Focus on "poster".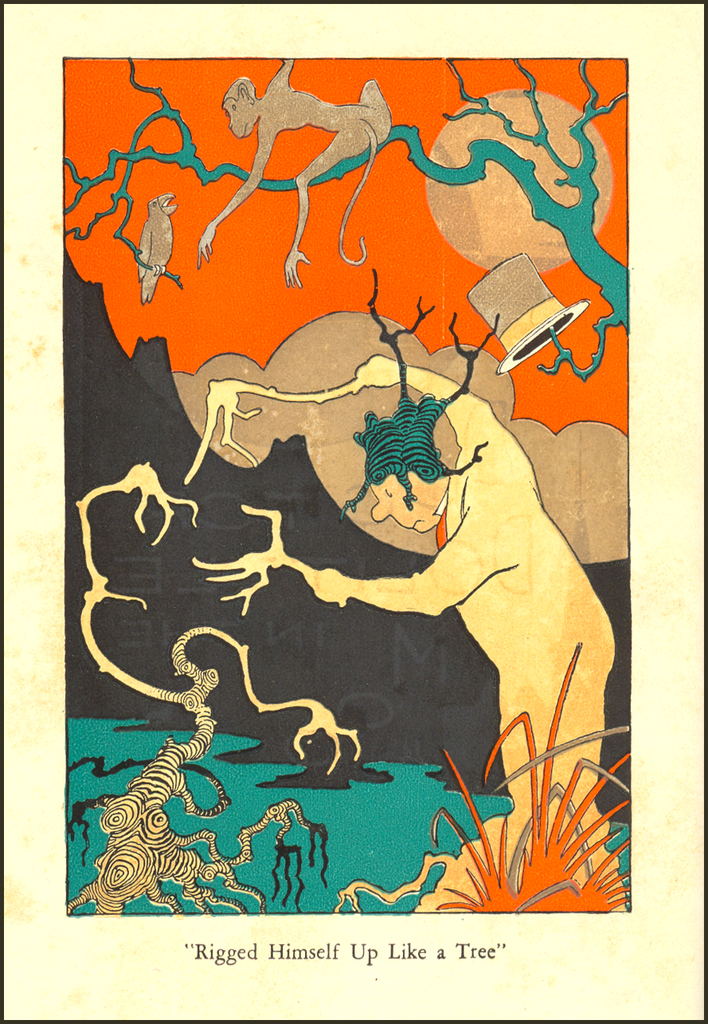
Focused at (0, 0, 707, 1023).
